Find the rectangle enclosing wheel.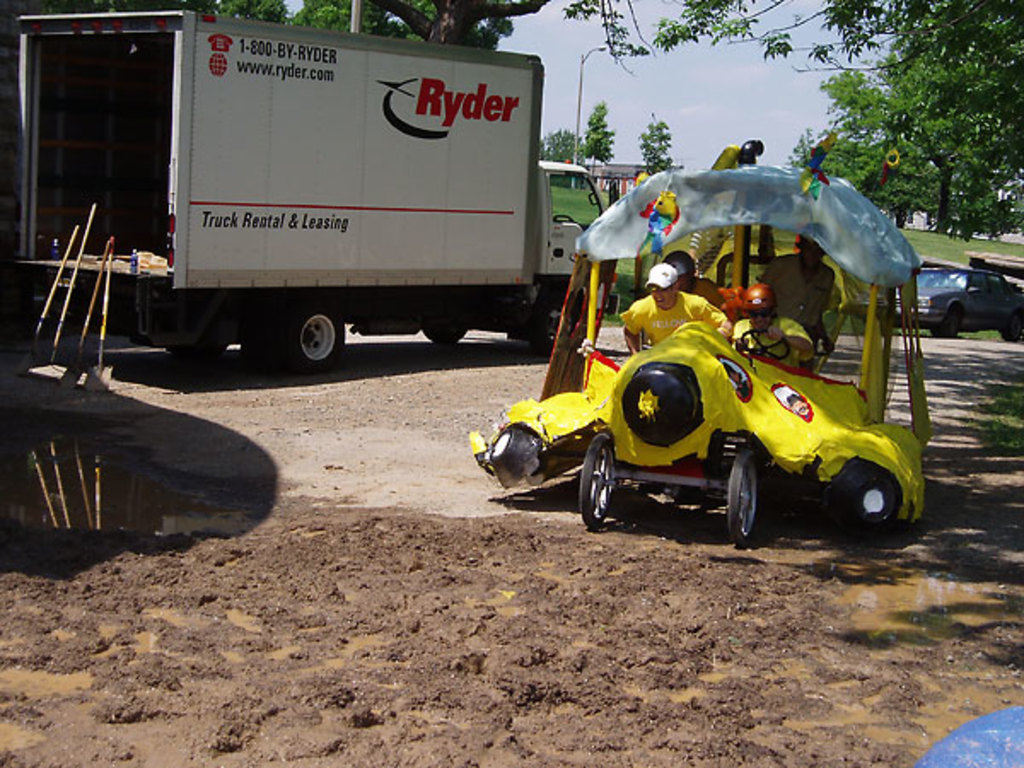
[577, 428, 618, 524].
